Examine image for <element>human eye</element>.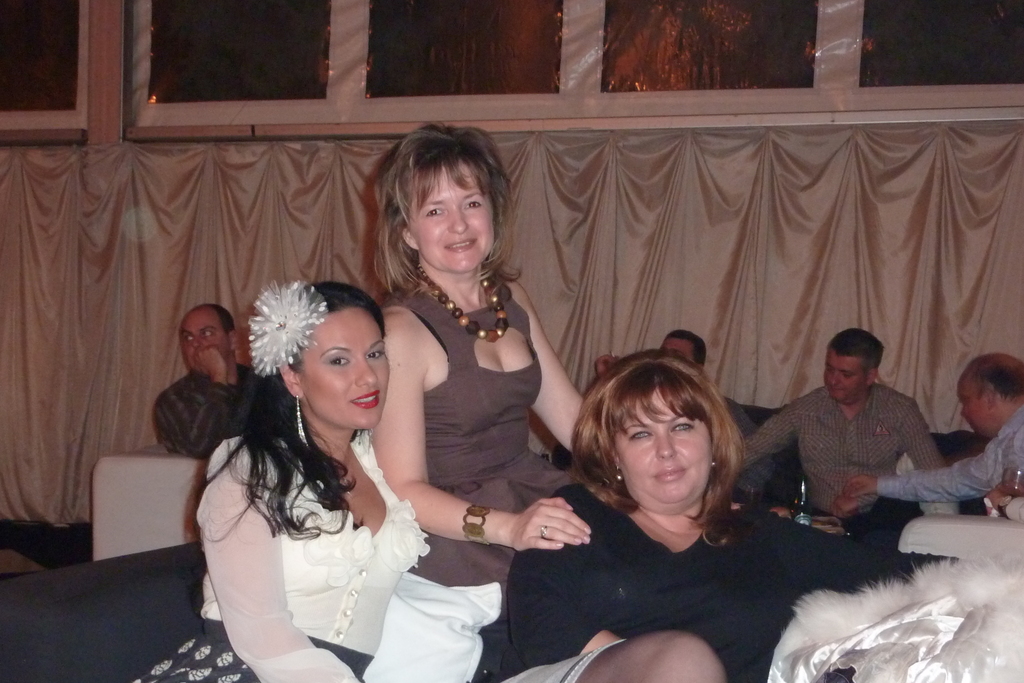
Examination result: x1=462, y1=198, x2=483, y2=211.
